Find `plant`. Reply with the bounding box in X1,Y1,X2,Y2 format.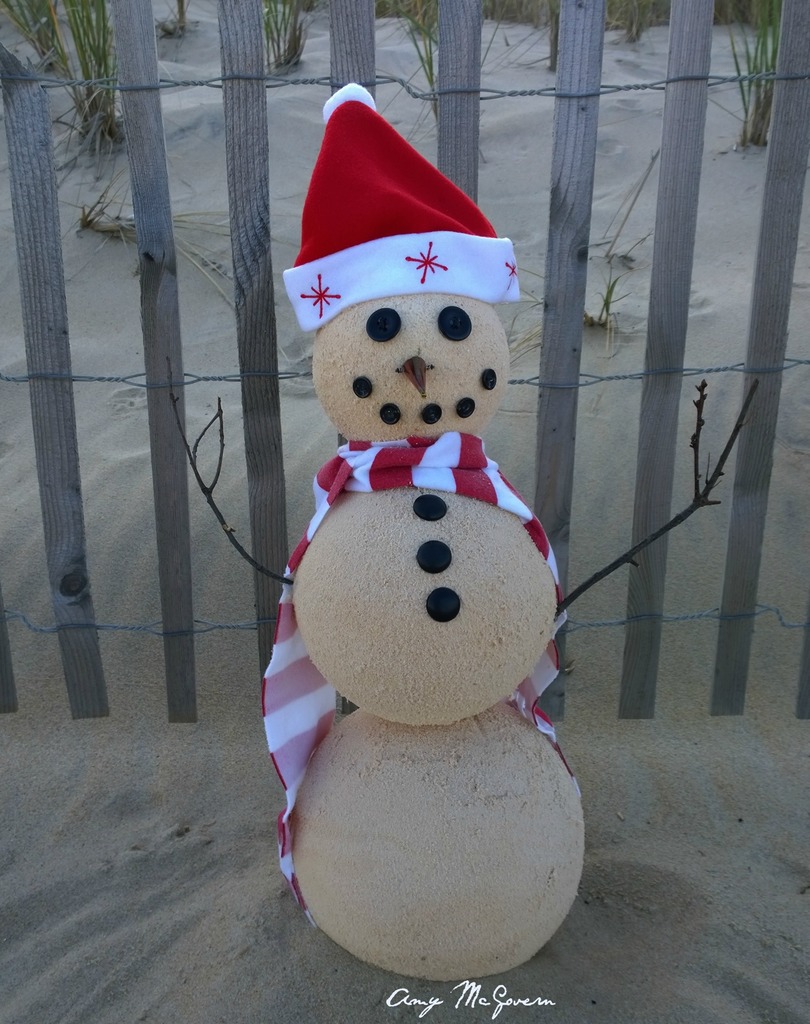
18,0,116,154.
